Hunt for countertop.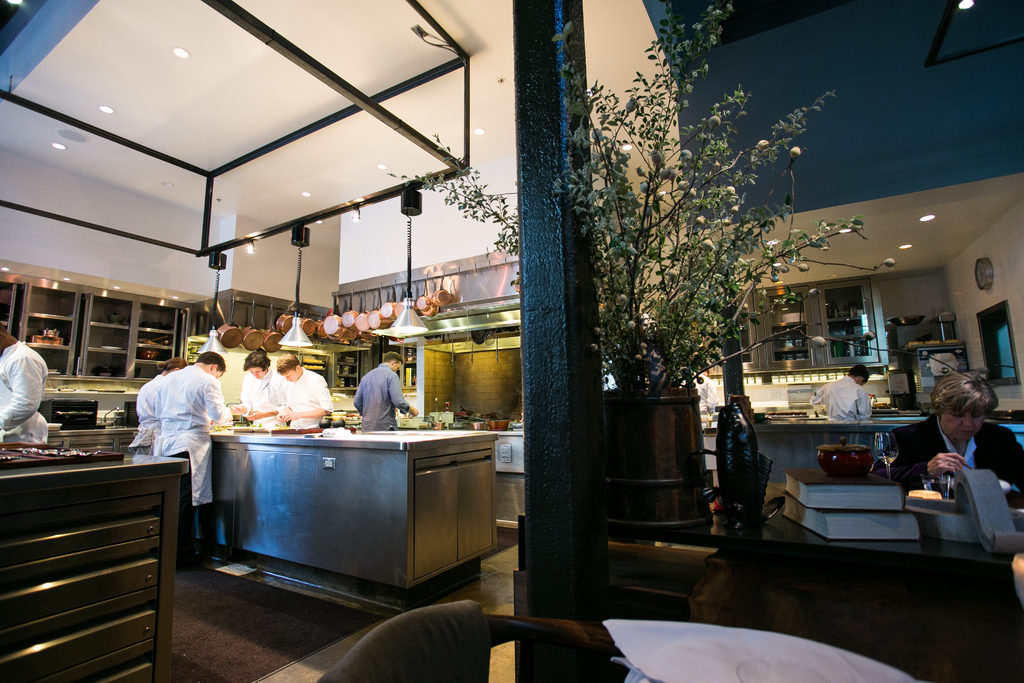
Hunted down at (x1=209, y1=427, x2=500, y2=452).
